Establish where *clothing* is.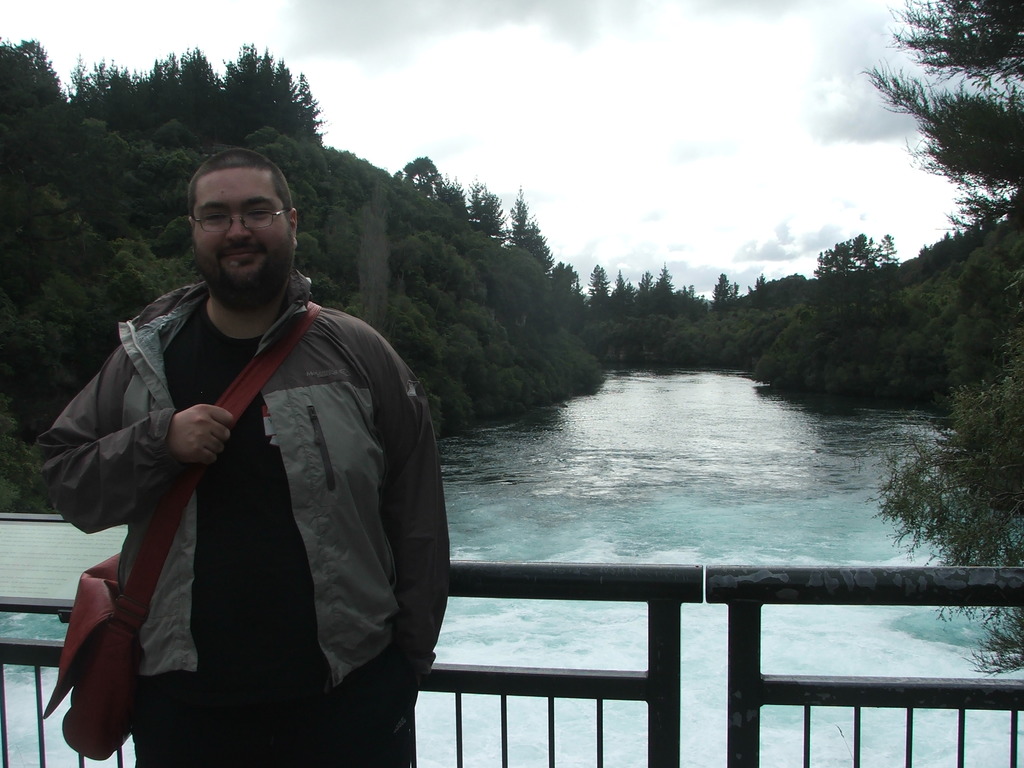
Established at BBox(56, 236, 438, 757).
